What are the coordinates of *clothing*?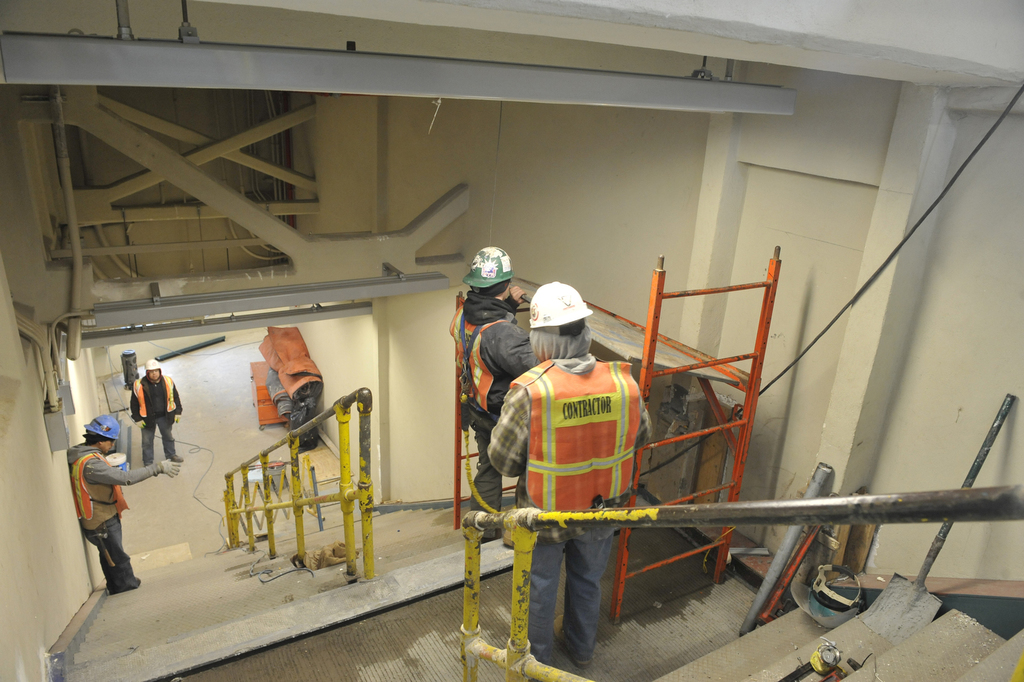
BBox(61, 440, 165, 592).
